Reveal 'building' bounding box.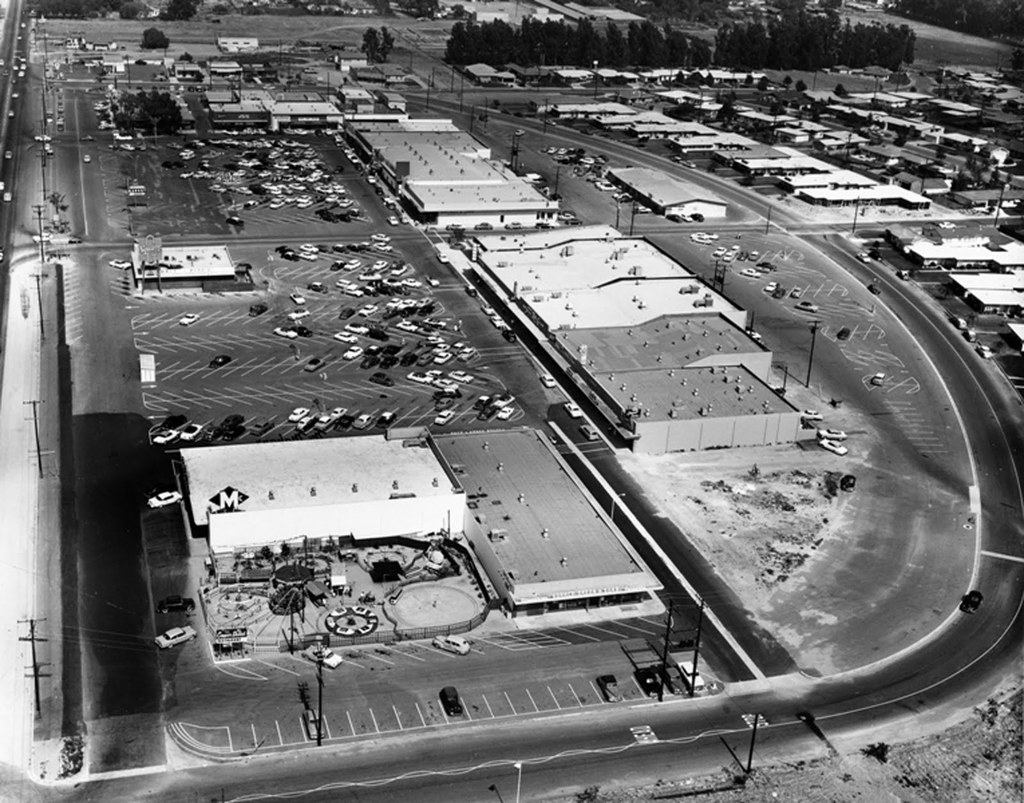
Revealed: [x1=131, y1=245, x2=237, y2=292].
